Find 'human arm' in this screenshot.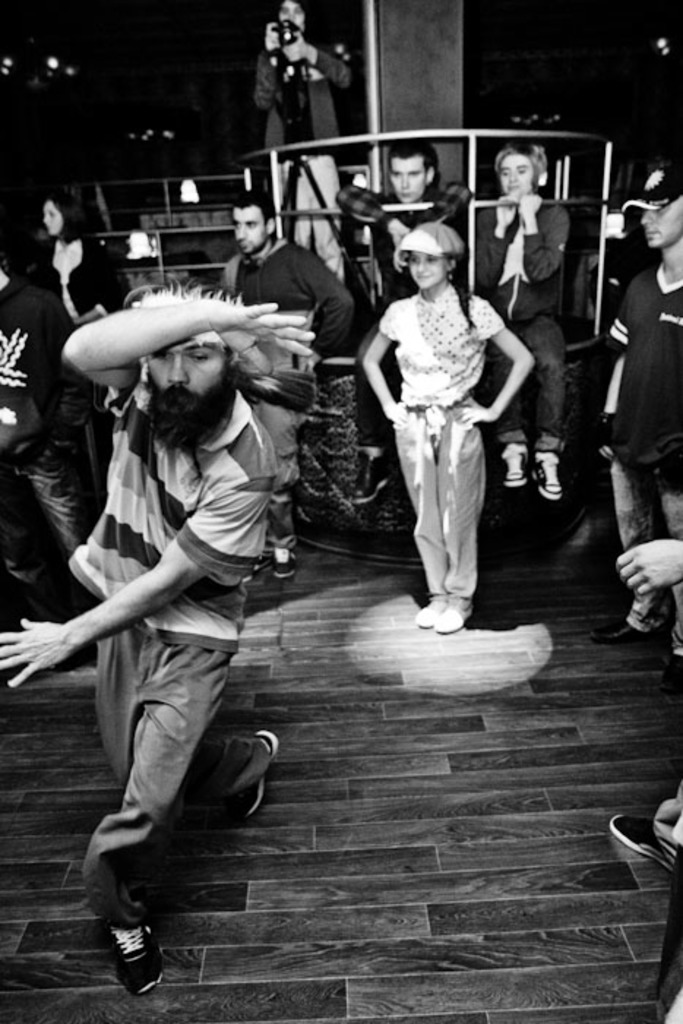
The bounding box for 'human arm' is region(0, 430, 271, 692).
